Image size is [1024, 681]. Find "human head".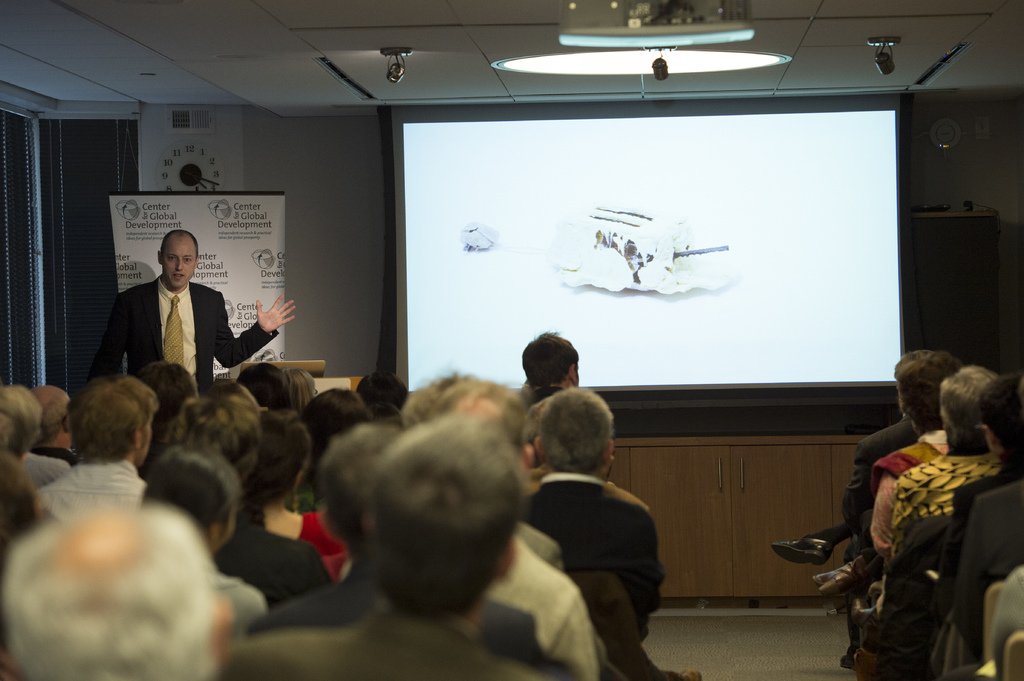
Rect(519, 327, 582, 389).
